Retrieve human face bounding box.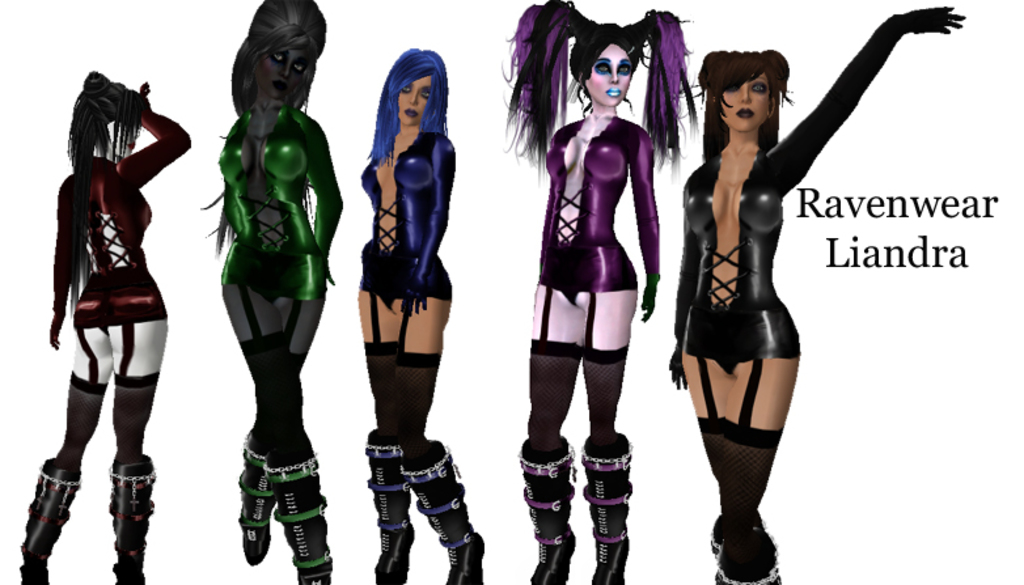
Bounding box: <bbox>585, 44, 635, 107</bbox>.
